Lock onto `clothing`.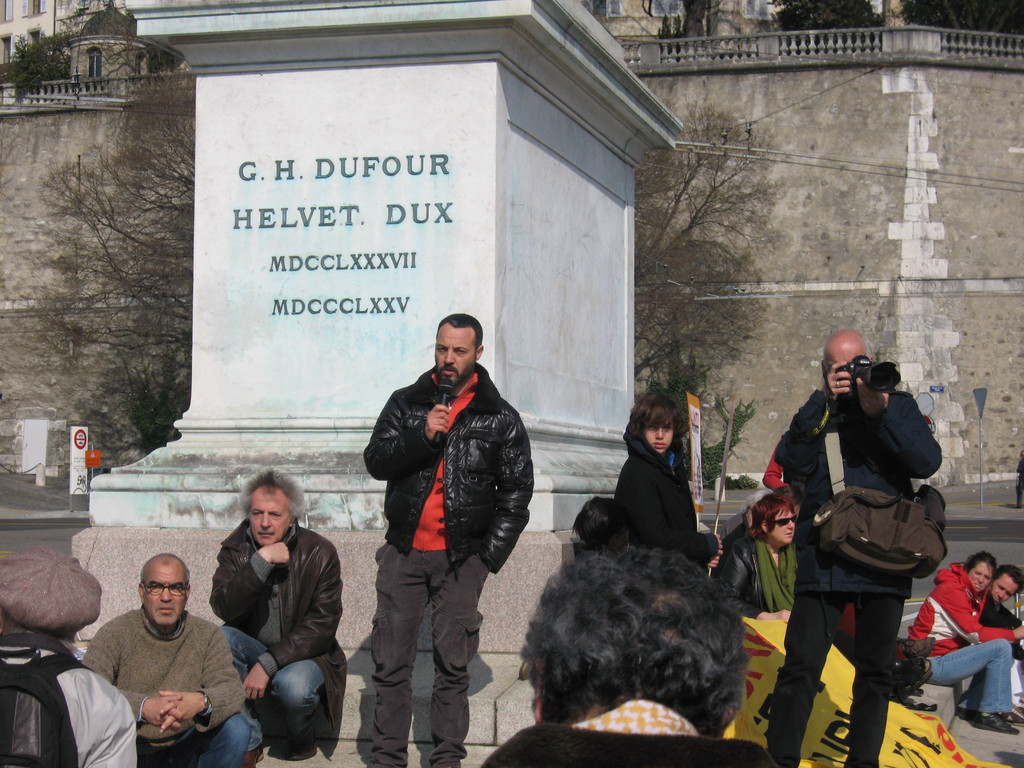
Locked: <box>609,426,719,569</box>.
